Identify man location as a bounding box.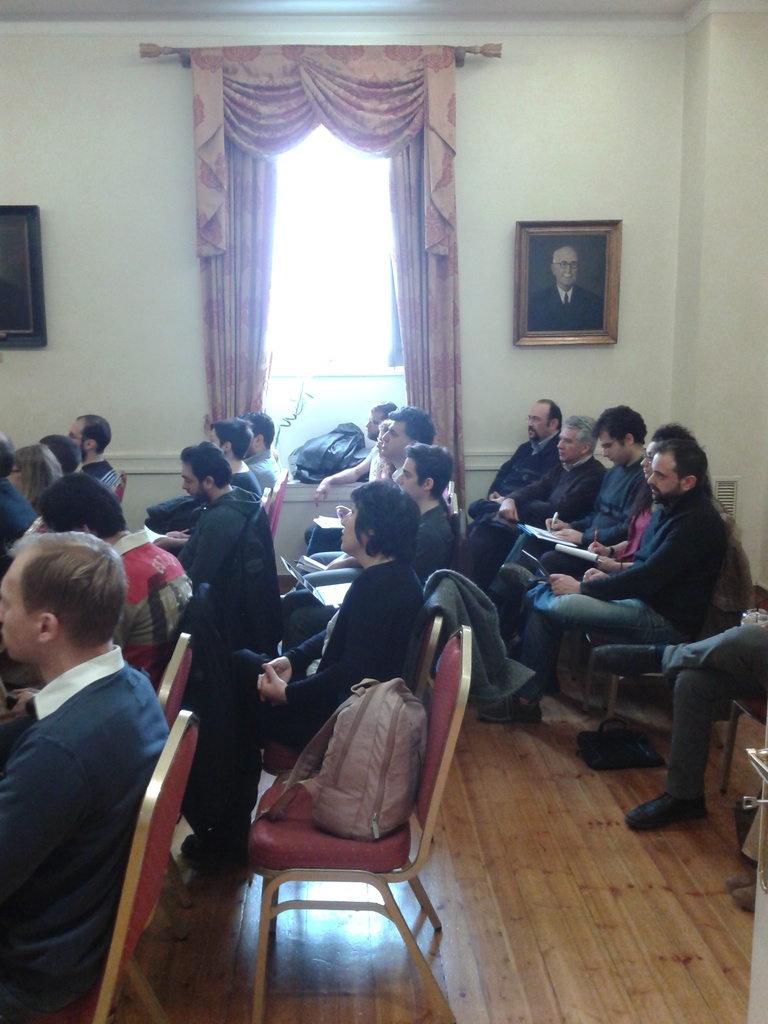
301, 398, 401, 554.
